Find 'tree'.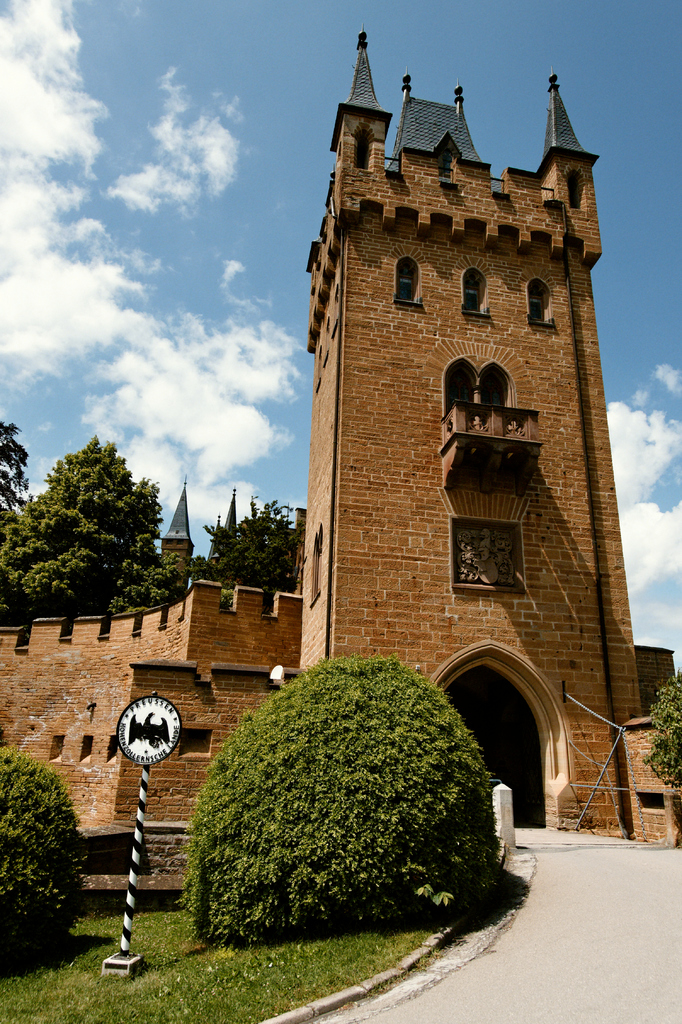
x1=0, y1=422, x2=211, y2=625.
